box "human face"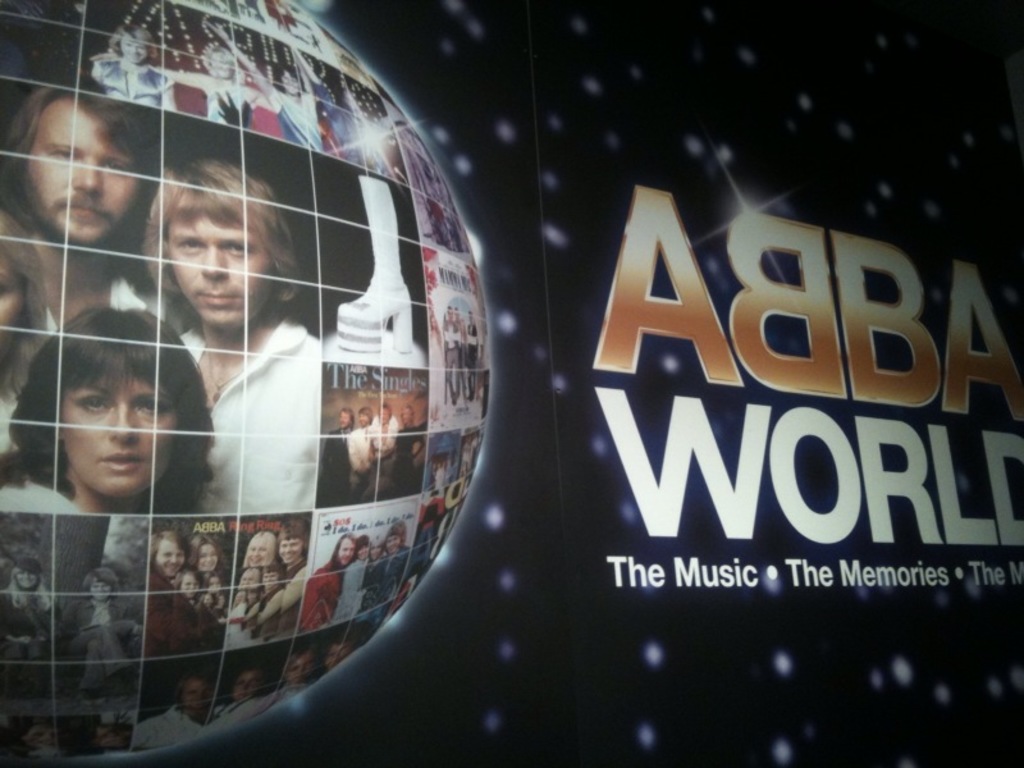
rect(197, 540, 219, 573)
